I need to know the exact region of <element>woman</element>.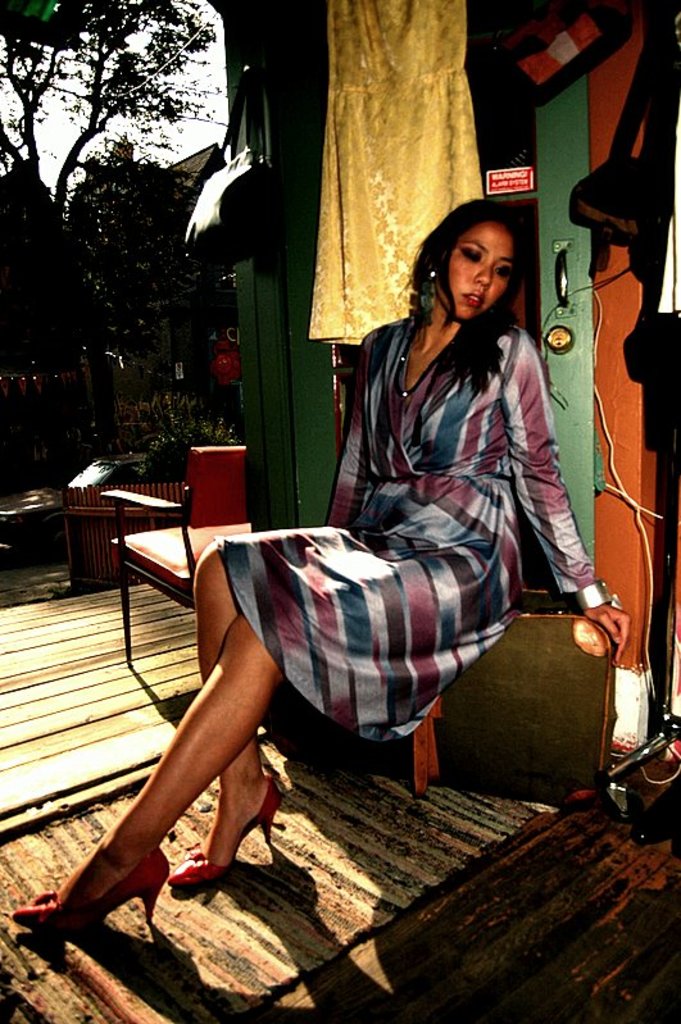
Region: l=15, t=188, r=635, b=928.
